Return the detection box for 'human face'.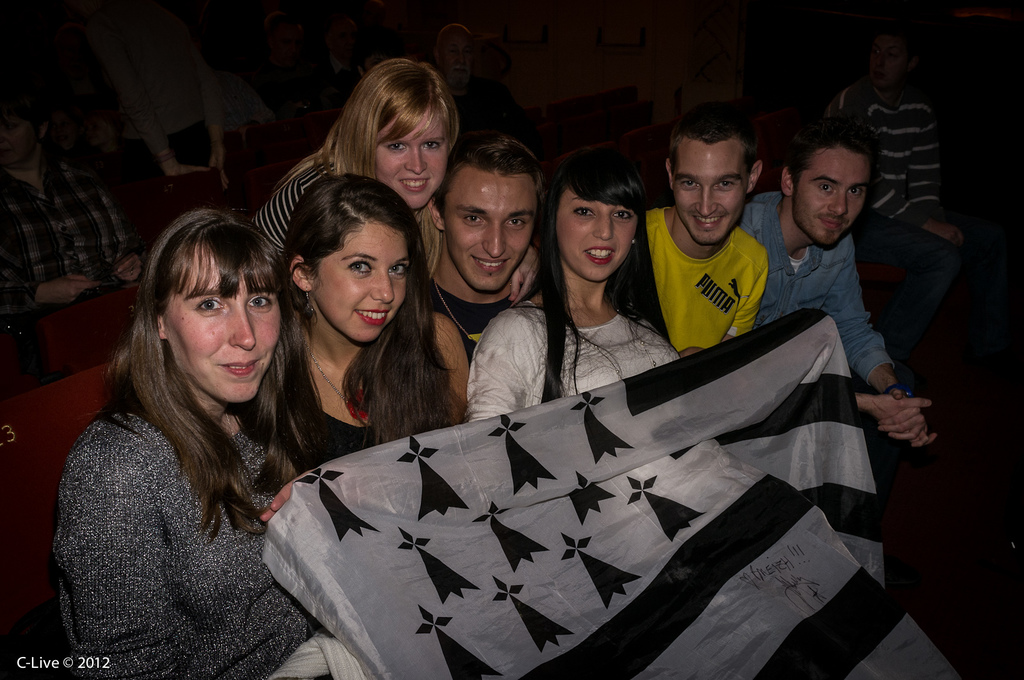
locate(554, 200, 638, 281).
